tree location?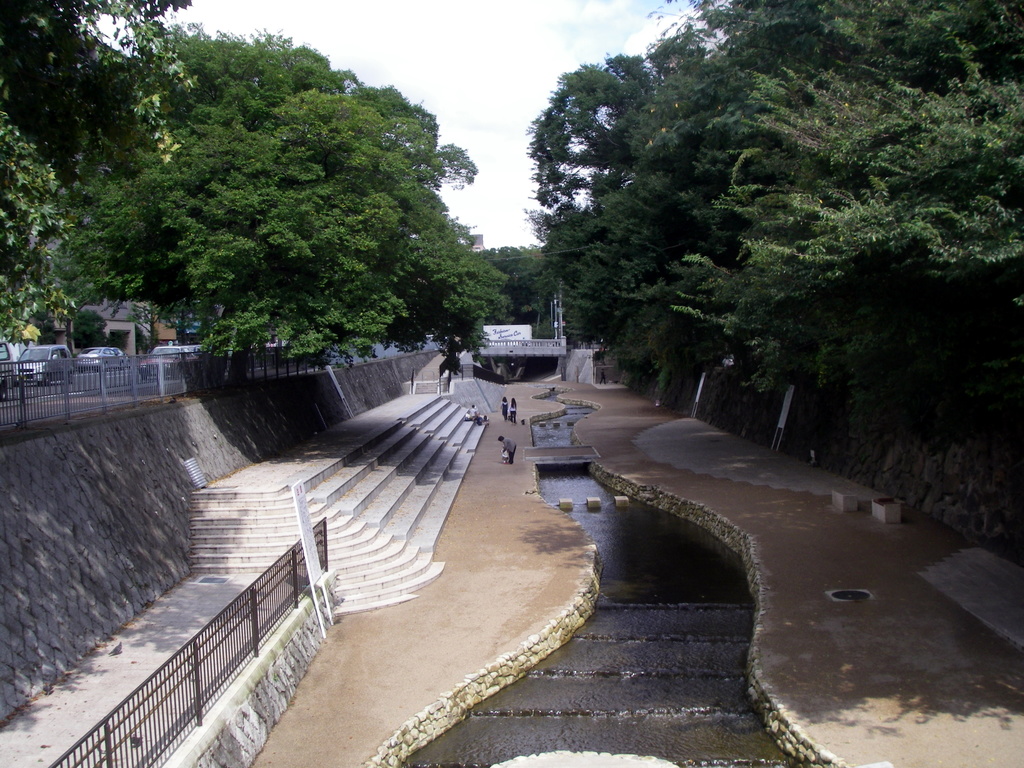
525,0,1023,561
